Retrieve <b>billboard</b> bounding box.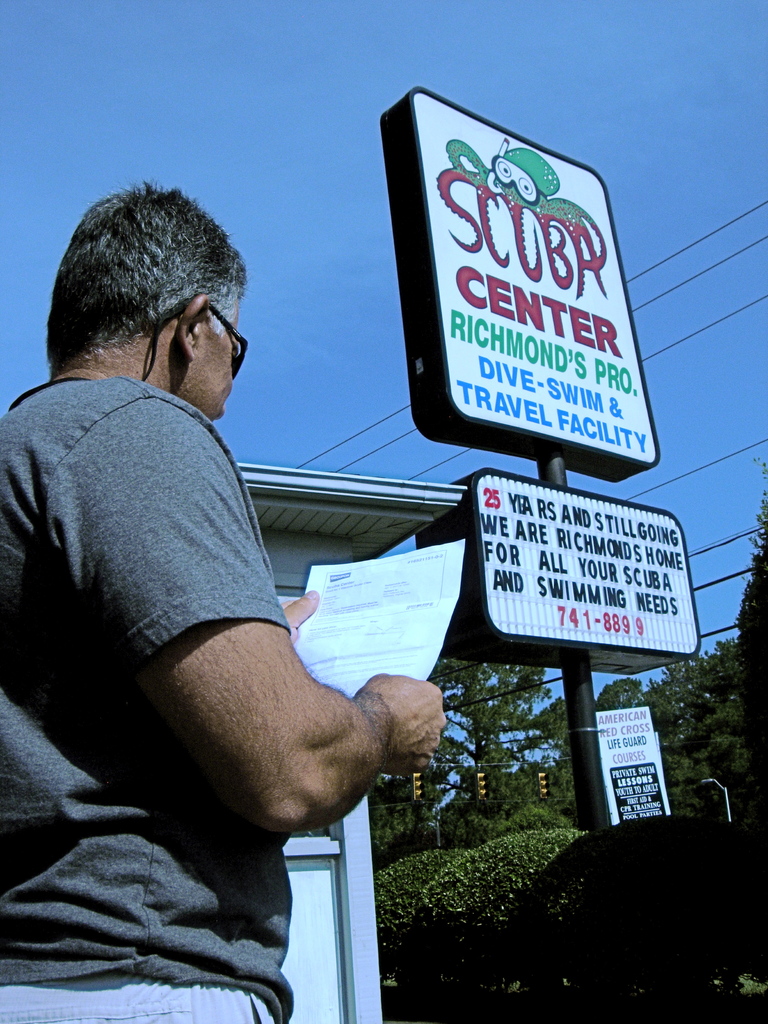
Bounding box: Rect(479, 468, 691, 663).
